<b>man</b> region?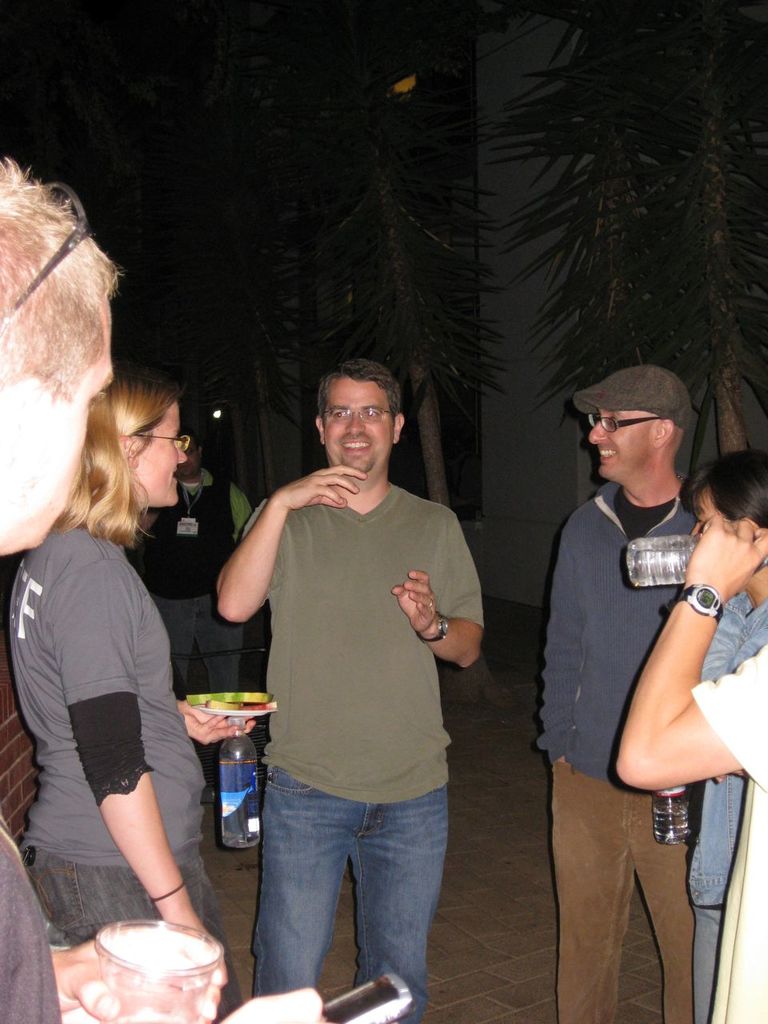
rect(213, 358, 482, 1023)
